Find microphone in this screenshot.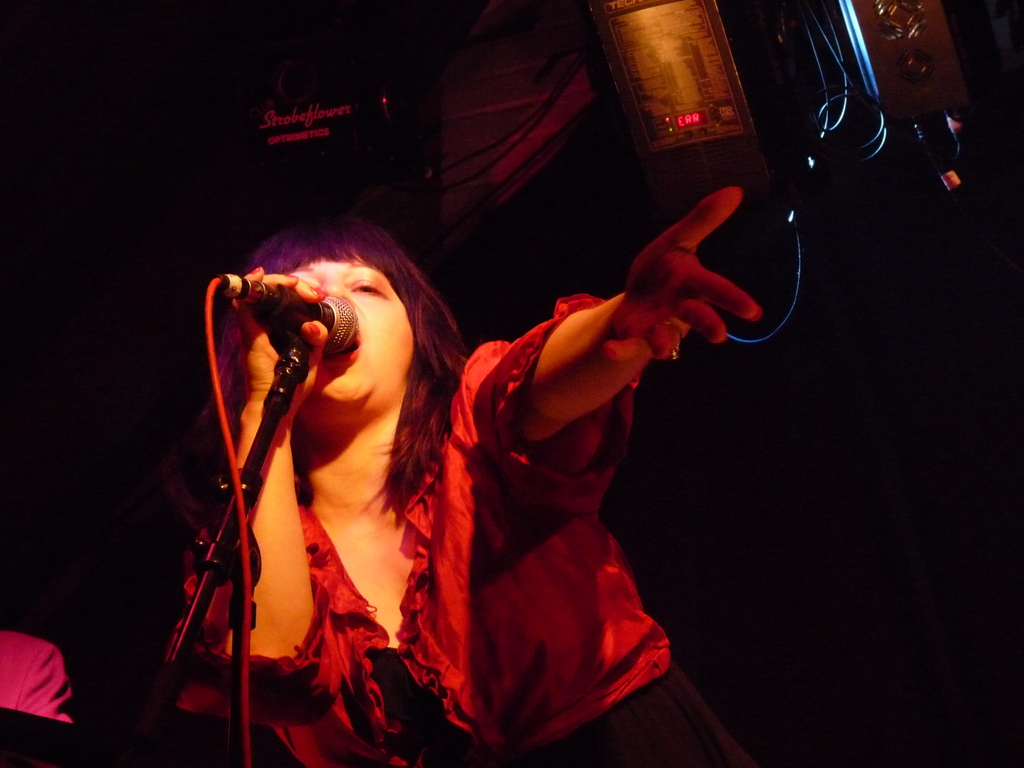
The bounding box for microphone is bbox=(198, 275, 351, 362).
